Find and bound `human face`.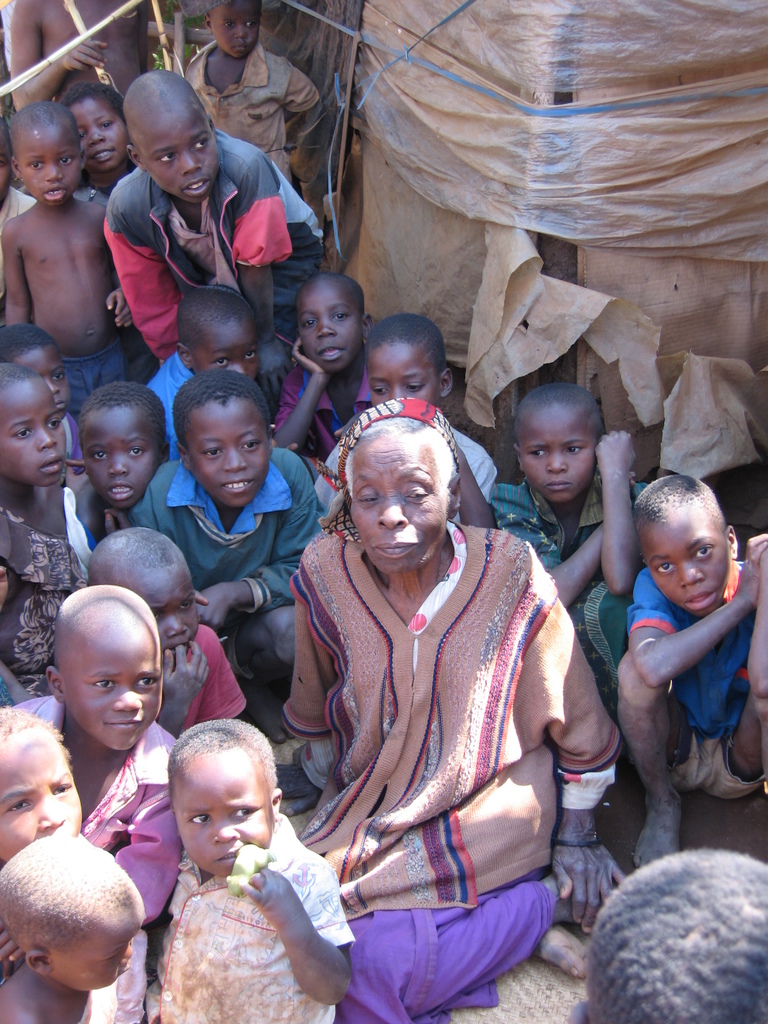
Bound: [left=172, top=765, right=275, bottom=881].
